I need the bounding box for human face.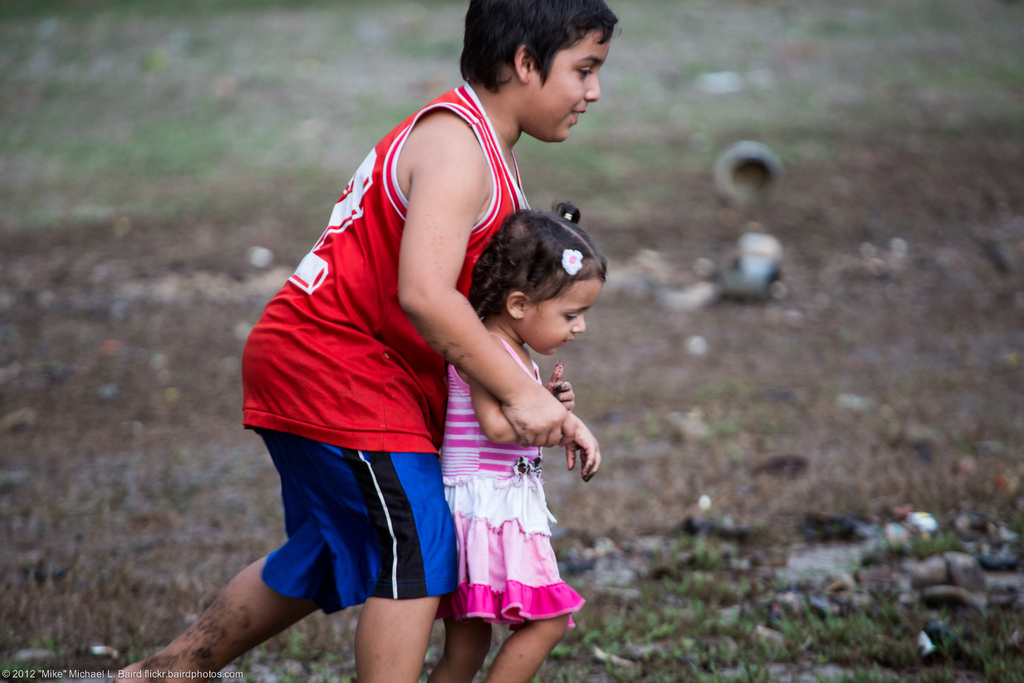
Here it is: bbox=(525, 281, 600, 357).
